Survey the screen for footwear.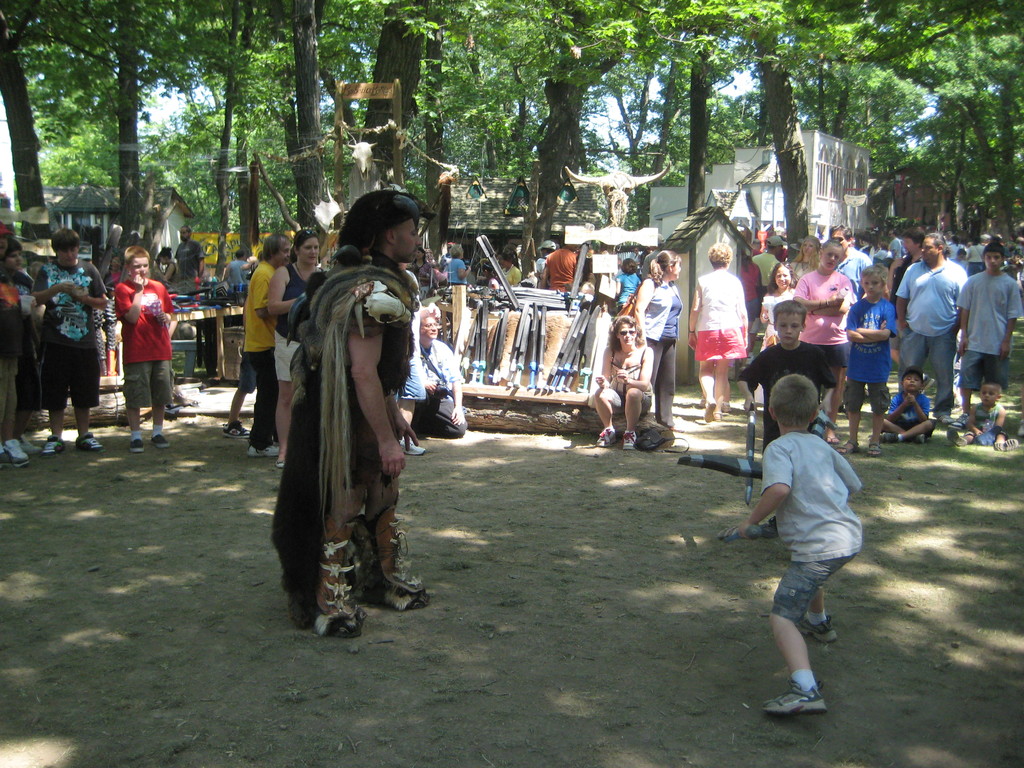
Survey found: bbox=[623, 430, 637, 449].
